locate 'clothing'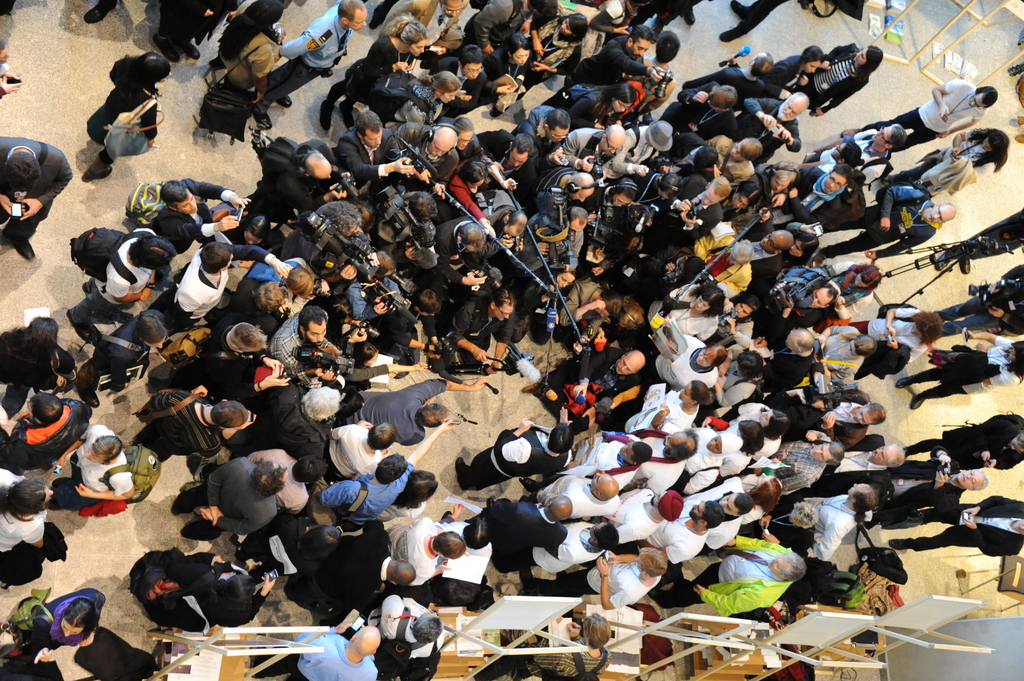
box(345, 381, 443, 445)
